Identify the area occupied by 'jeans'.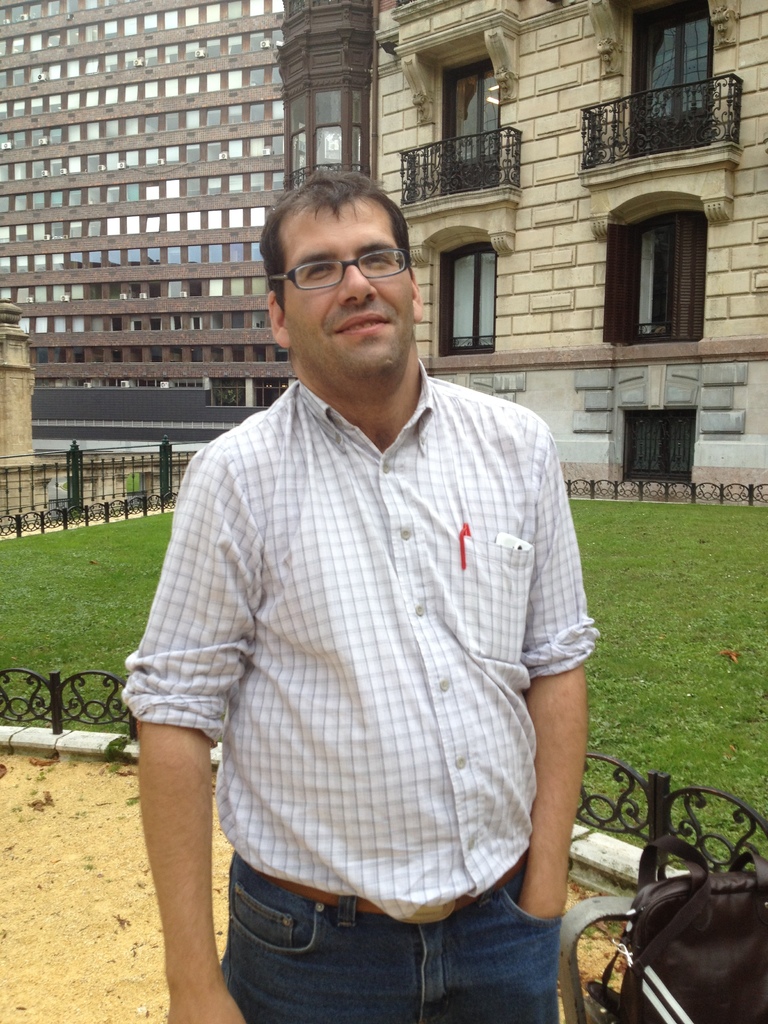
Area: box=[208, 874, 584, 1020].
